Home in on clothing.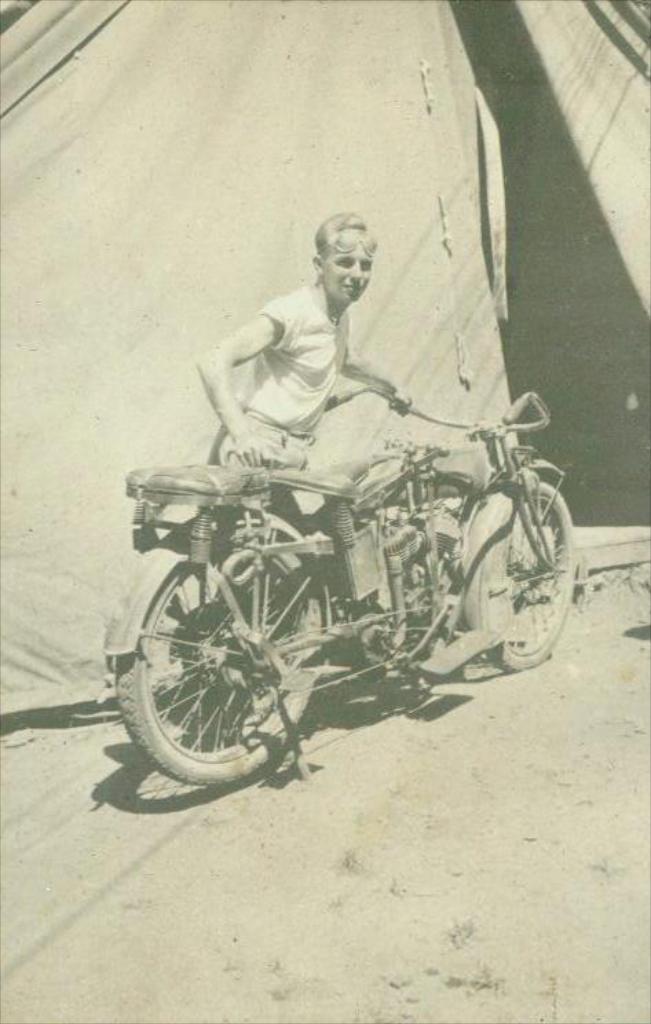
Homed in at region(197, 245, 416, 465).
